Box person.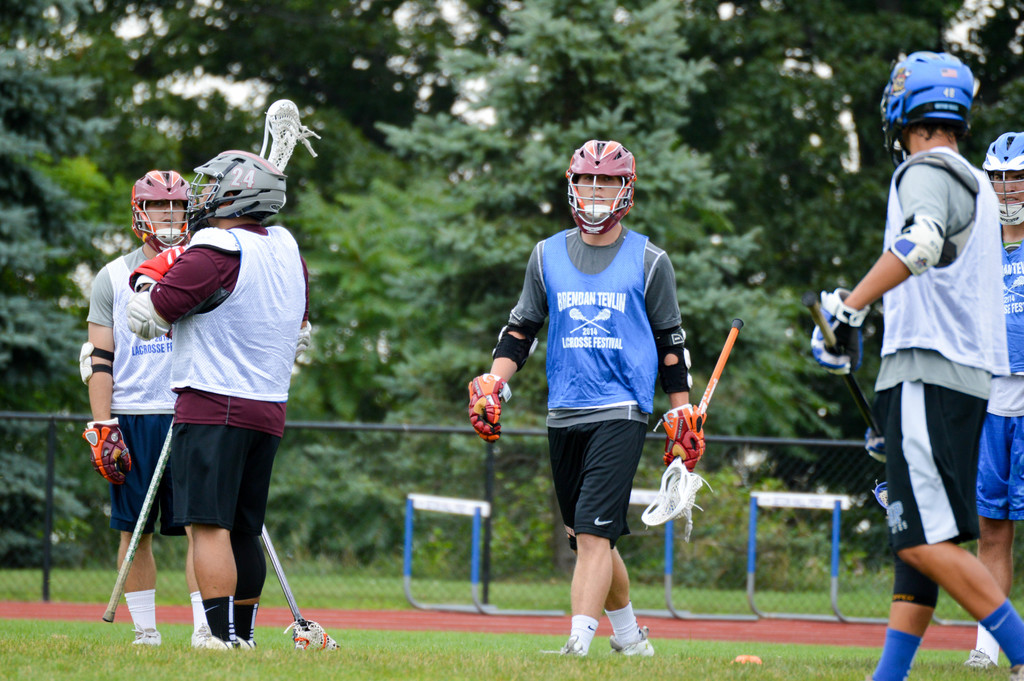
<bbox>810, 52, 1023, 680</bbox>.
